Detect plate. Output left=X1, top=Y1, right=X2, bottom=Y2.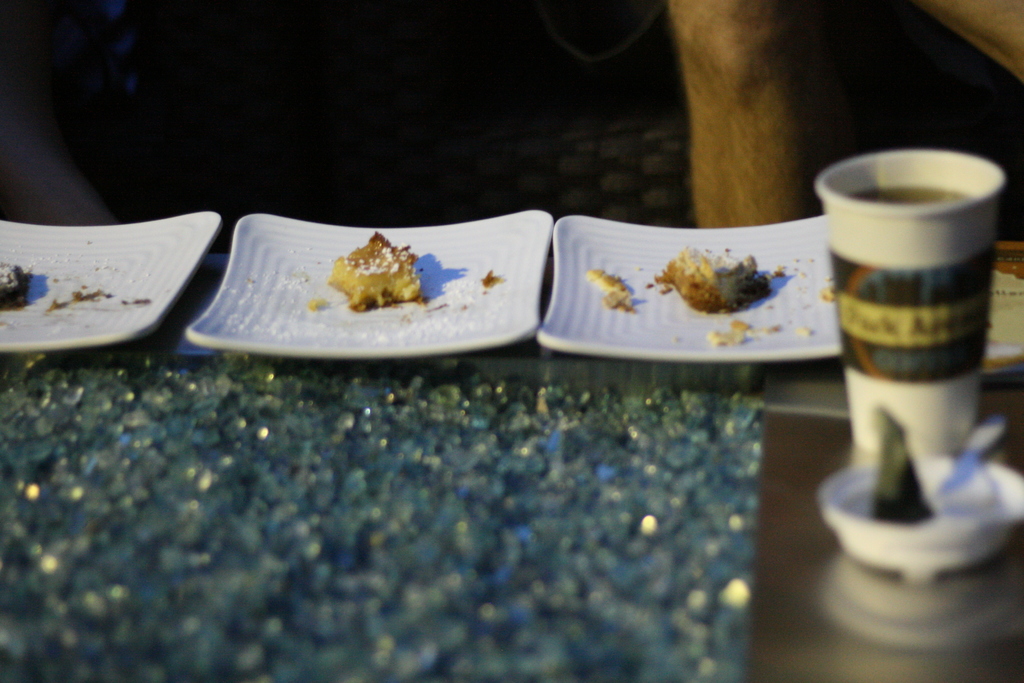
left=191, top=198, right=528, bottom=347.
